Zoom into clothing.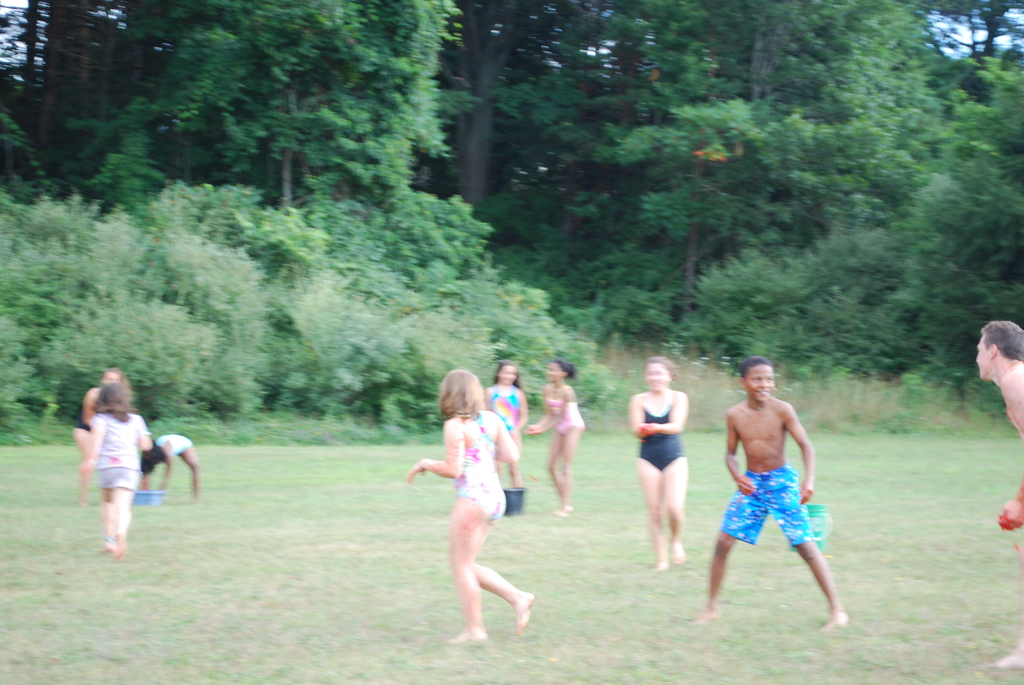
Zoom target: 547,398,588,436.
